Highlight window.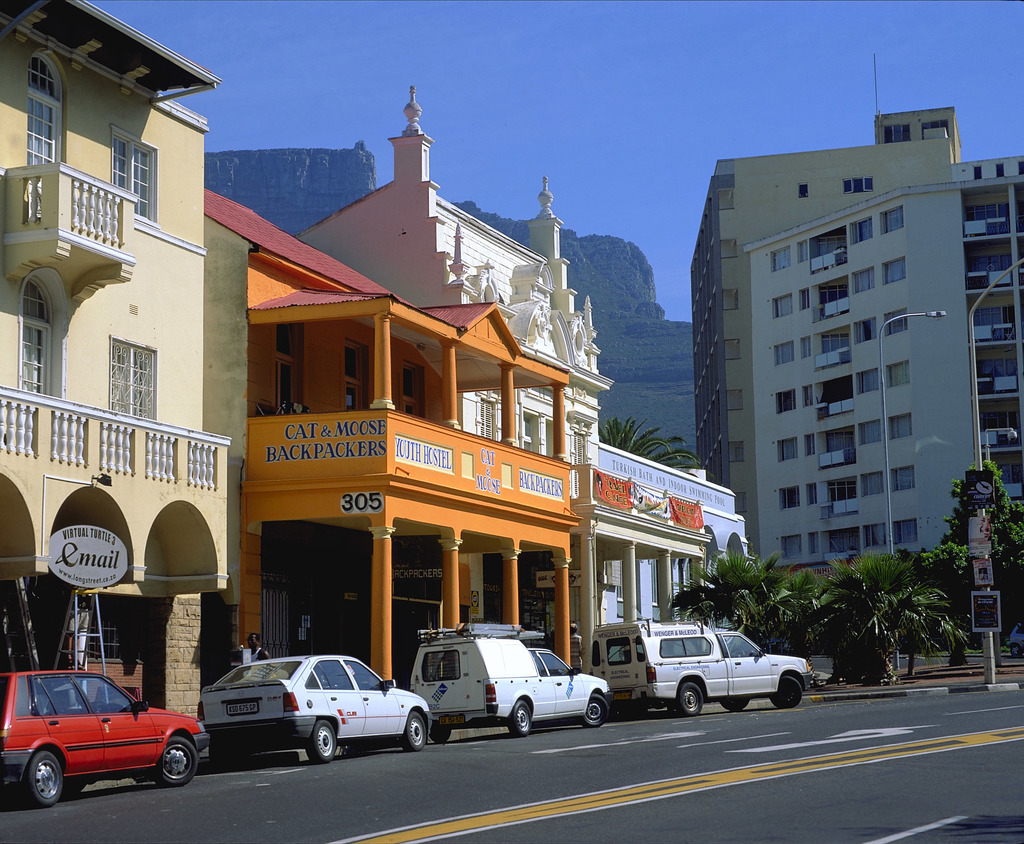
Highlighted region: region(883, 307, 909, 337).
